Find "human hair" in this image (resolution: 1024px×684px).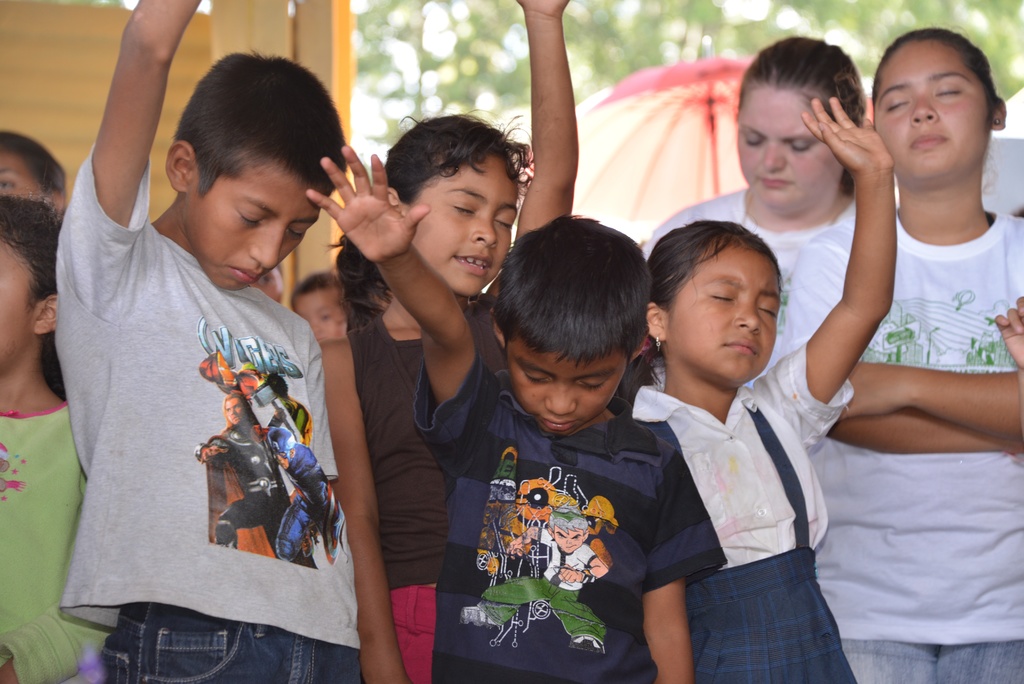
select_region(174, 50, 346, 204).
